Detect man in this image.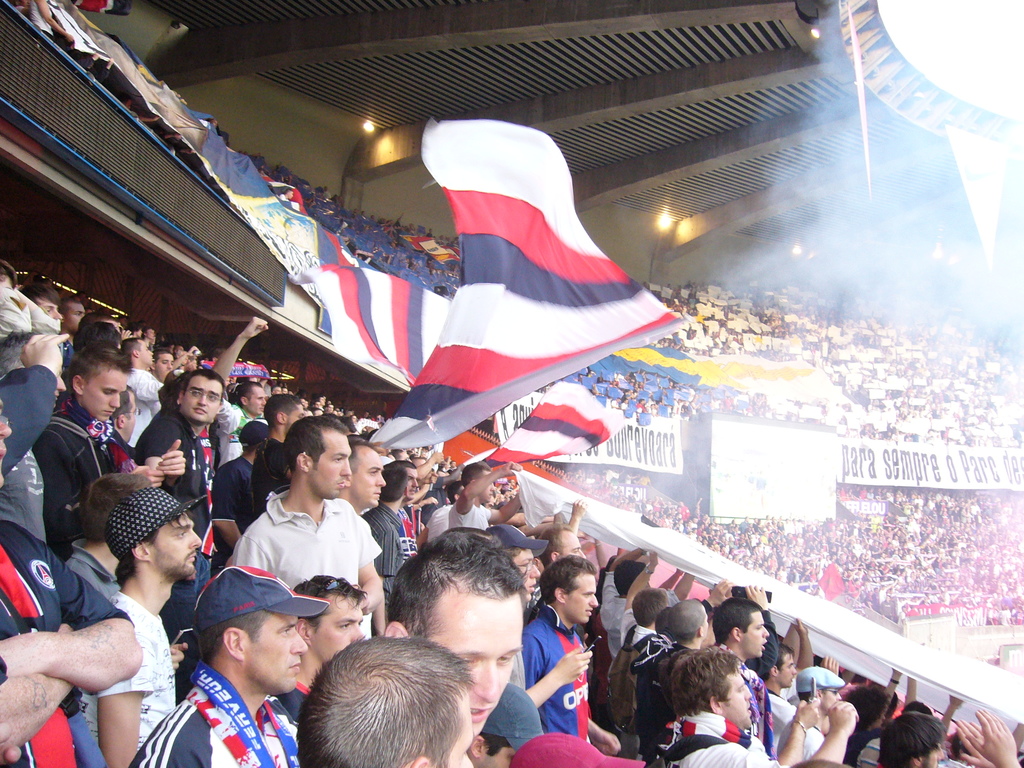
Detection: [x1=149, y1=349, x2=173, y2=383].
